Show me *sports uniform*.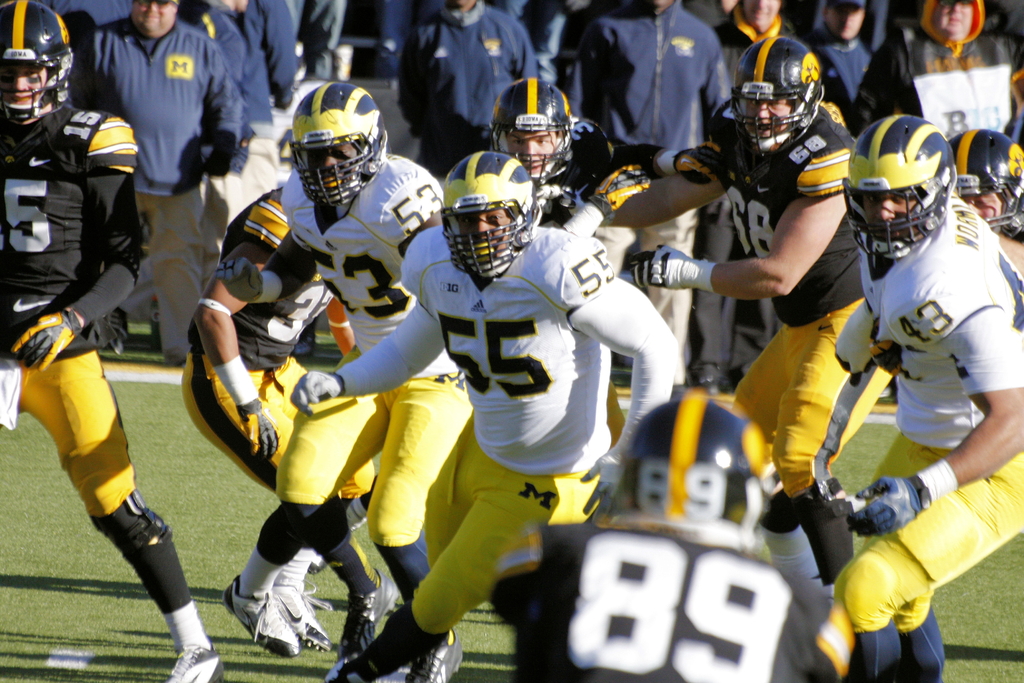
*sports uniform* is here: <bbox>170, 197, 391, 679</bbox>.
